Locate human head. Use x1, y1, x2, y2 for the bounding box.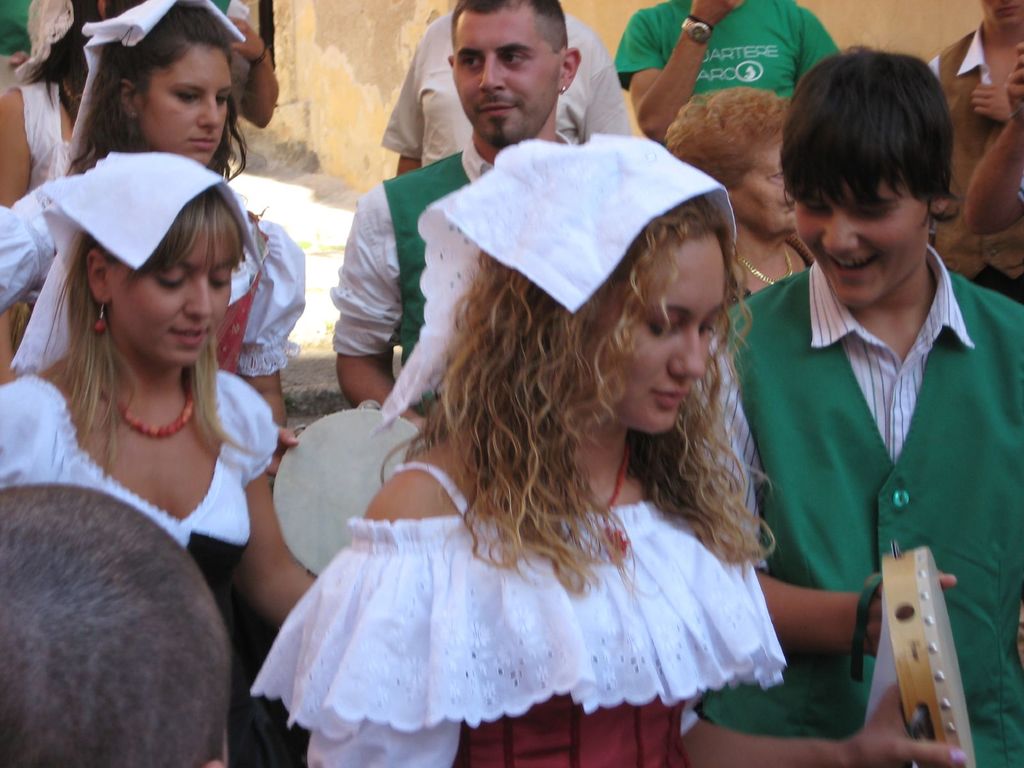
447, 0, 584, 148.
